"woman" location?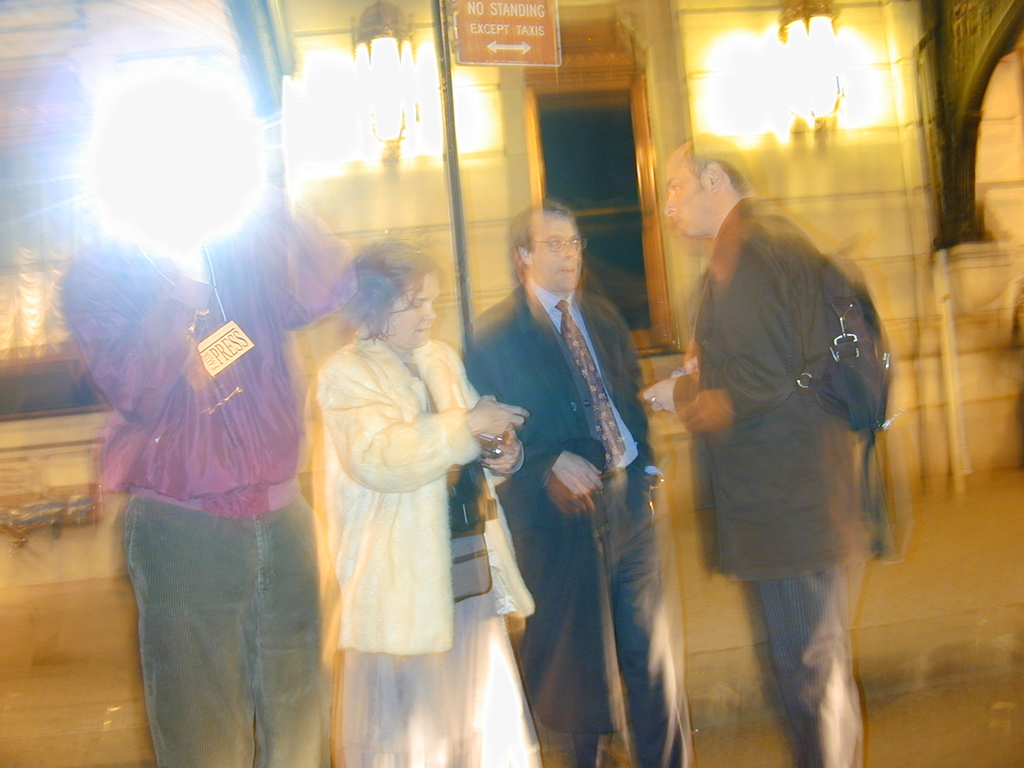
left=331, top=234, right=548, bottom=767
